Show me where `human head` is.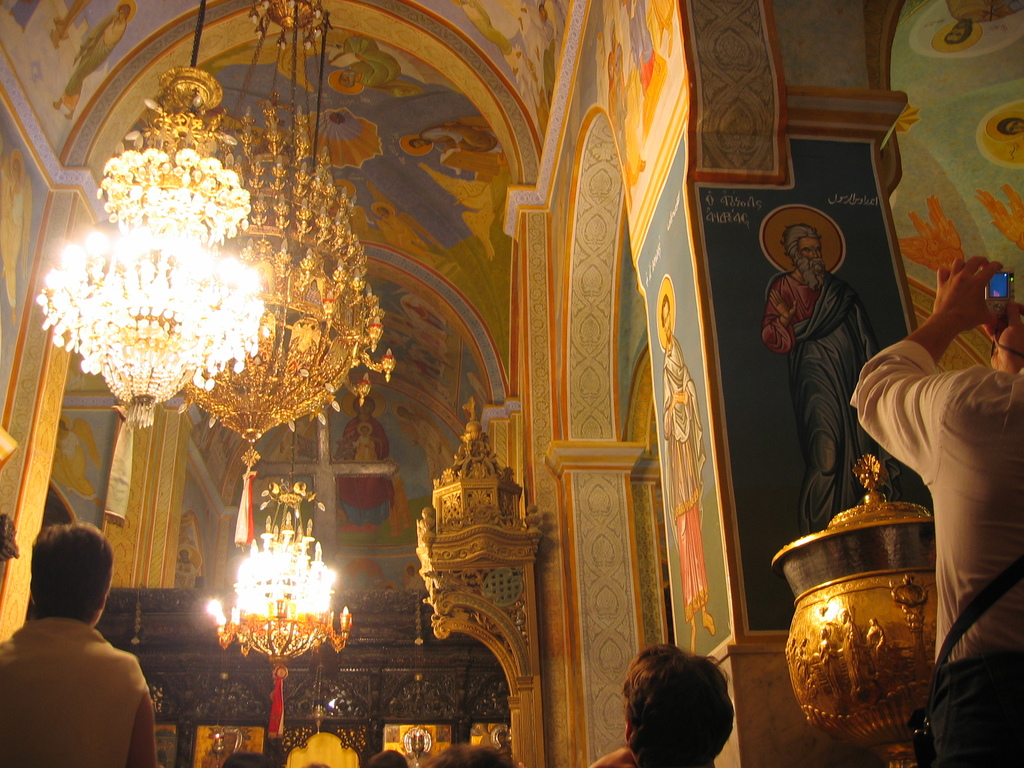
`human head` is at bbox=[660, 298, 673, 339].
